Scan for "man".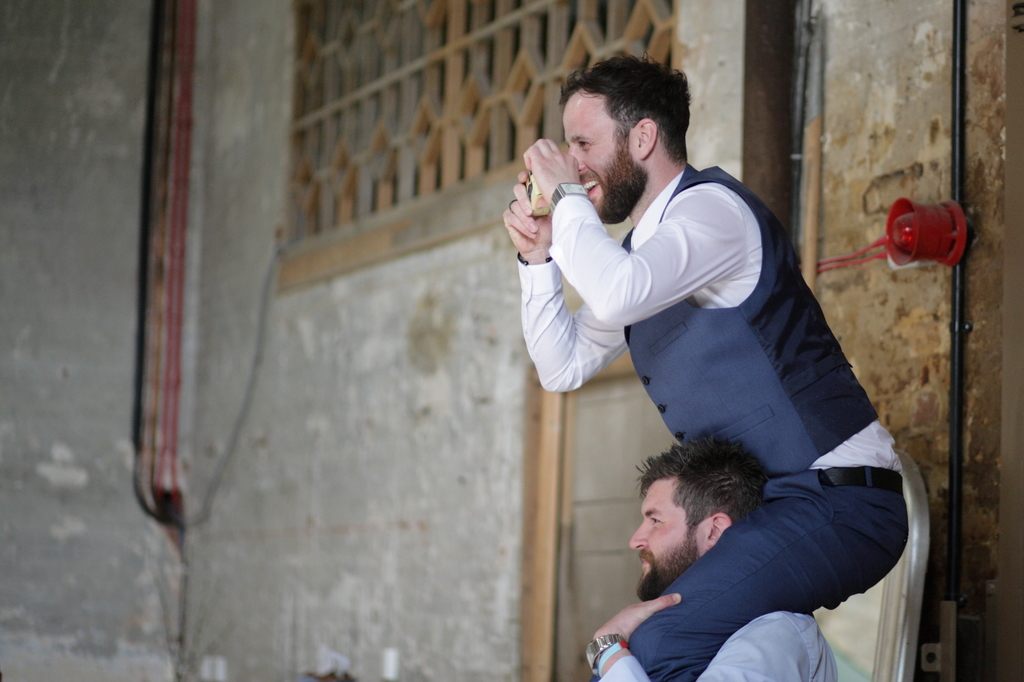
Scan result: 513, 85, 918, 668.
